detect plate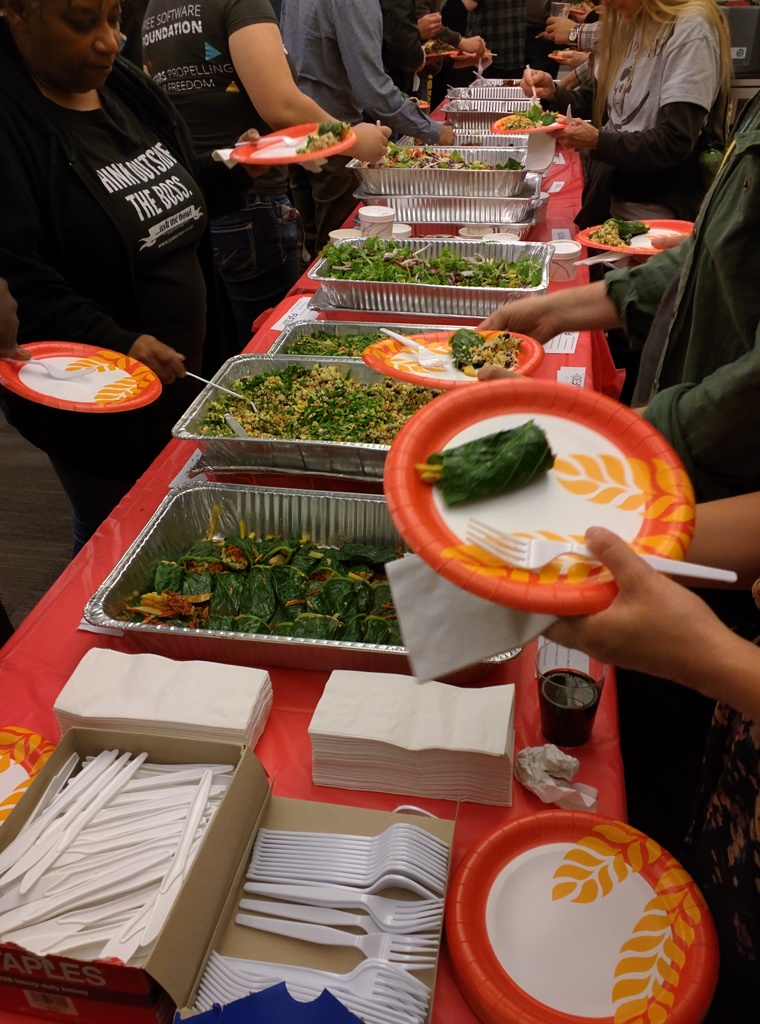
x1=228, y1=120, x2=352, y2=164
